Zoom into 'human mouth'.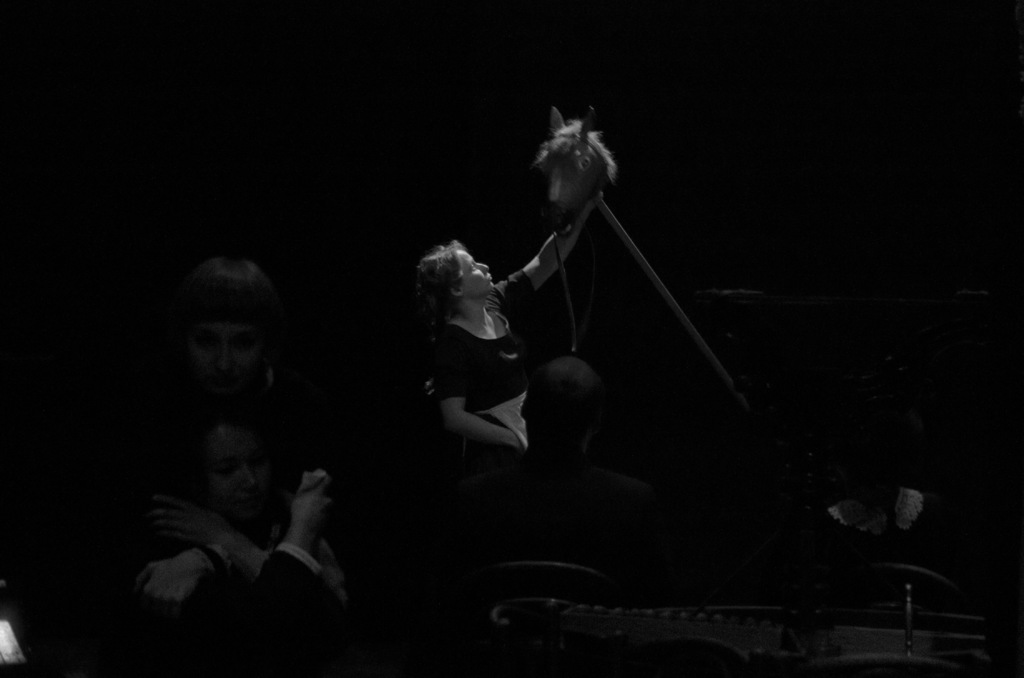
Zoom target: locate(209, 373, 245, 395).
